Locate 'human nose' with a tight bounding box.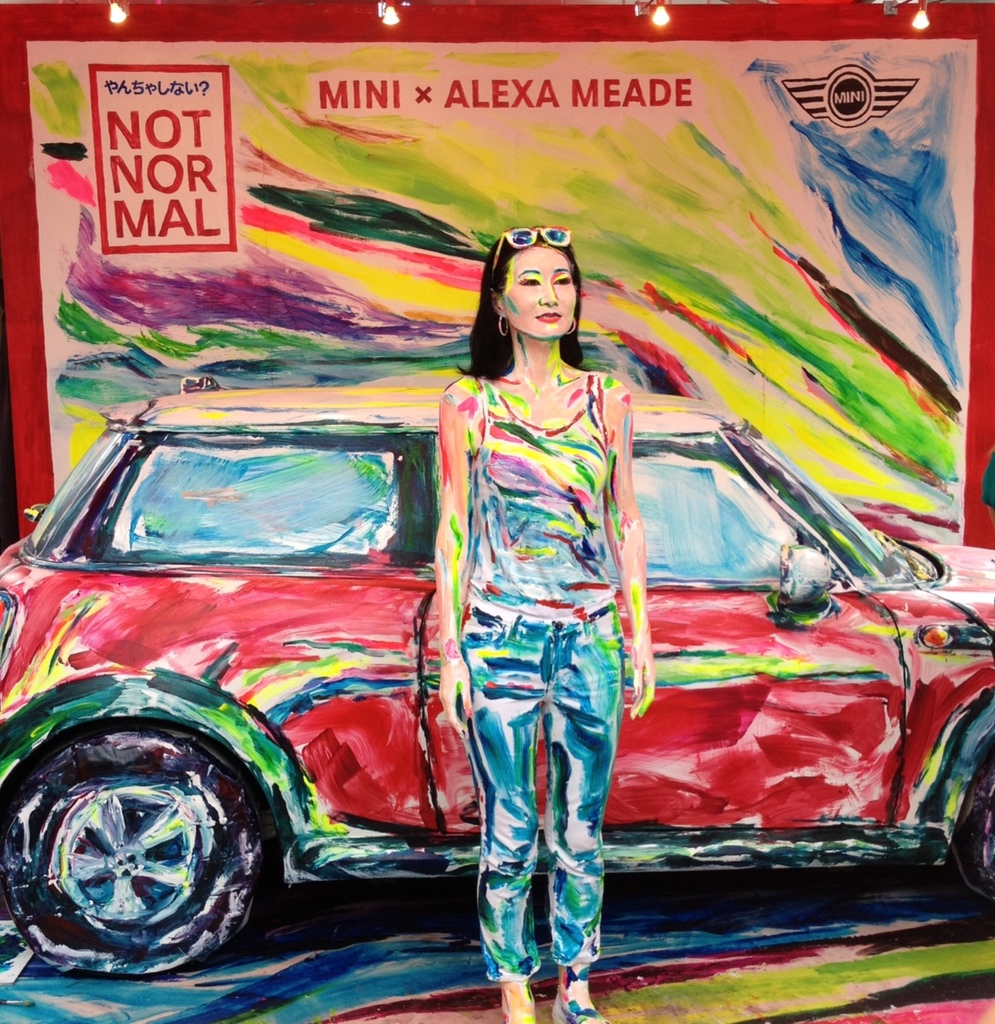
541,285,559,306.
